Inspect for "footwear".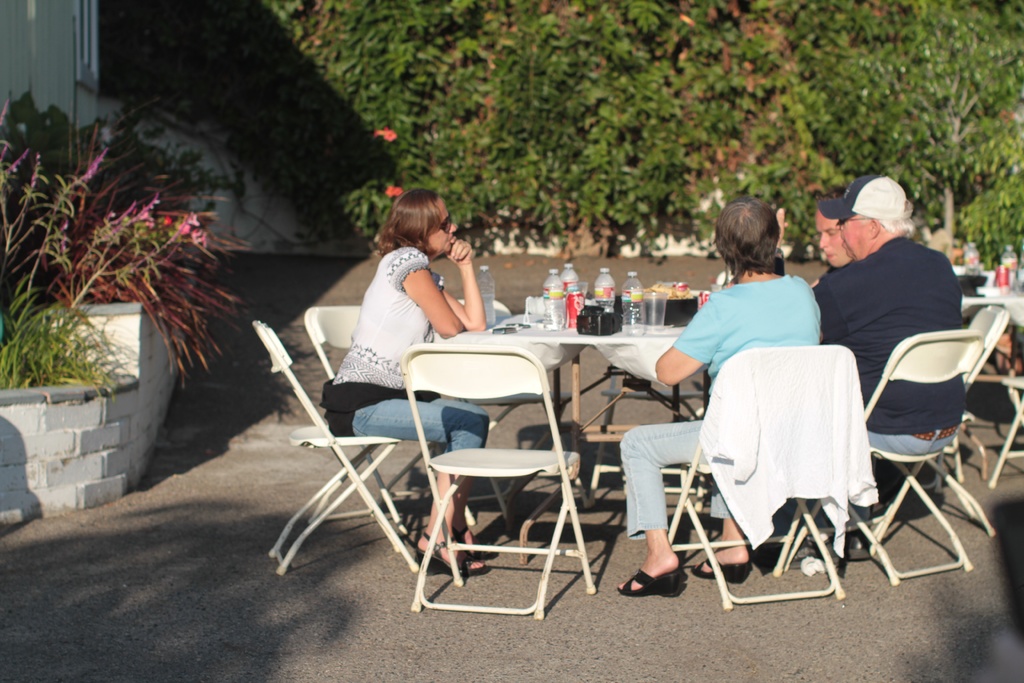
Inspection: (x1=632, y1=537, x2=691, y2=614).
